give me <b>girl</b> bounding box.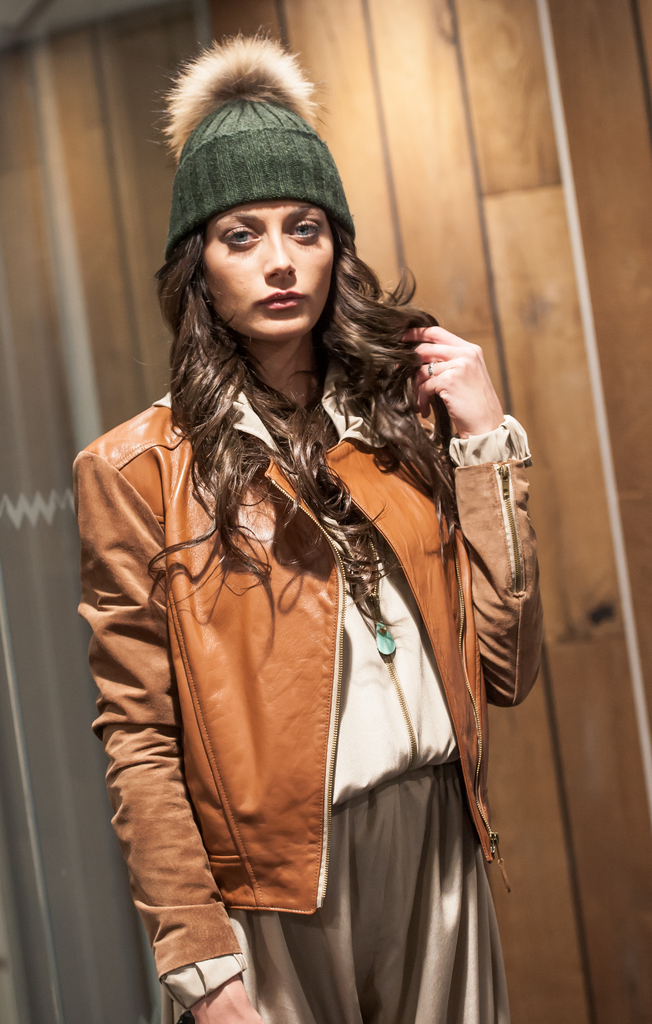
(71,24,546,1023).
